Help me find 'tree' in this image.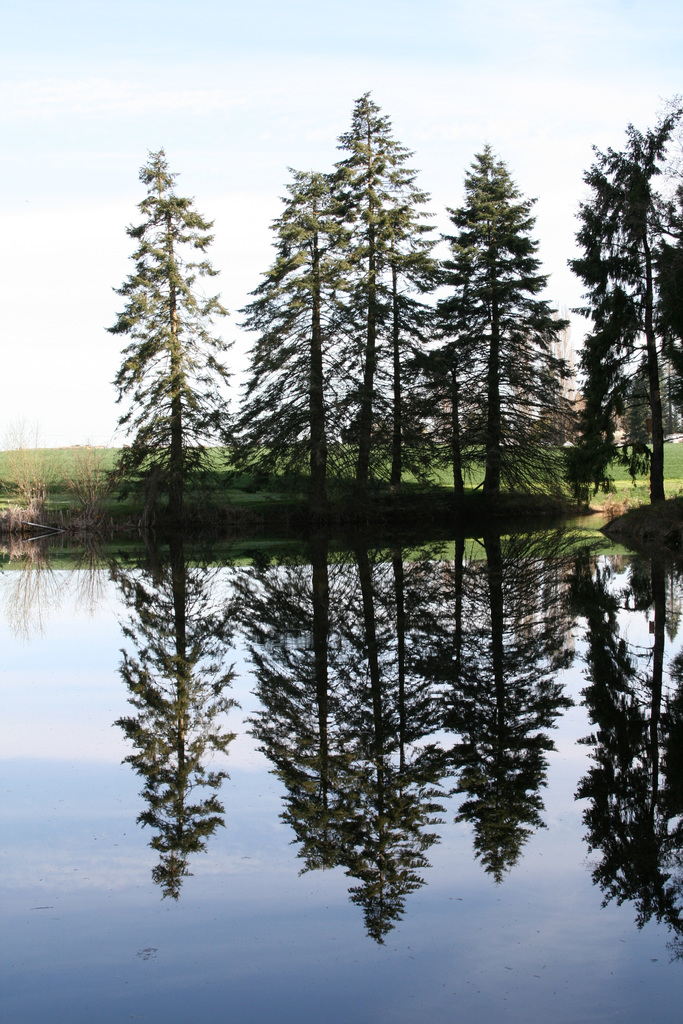
Found it: <box>564,97,682,527</box>.
